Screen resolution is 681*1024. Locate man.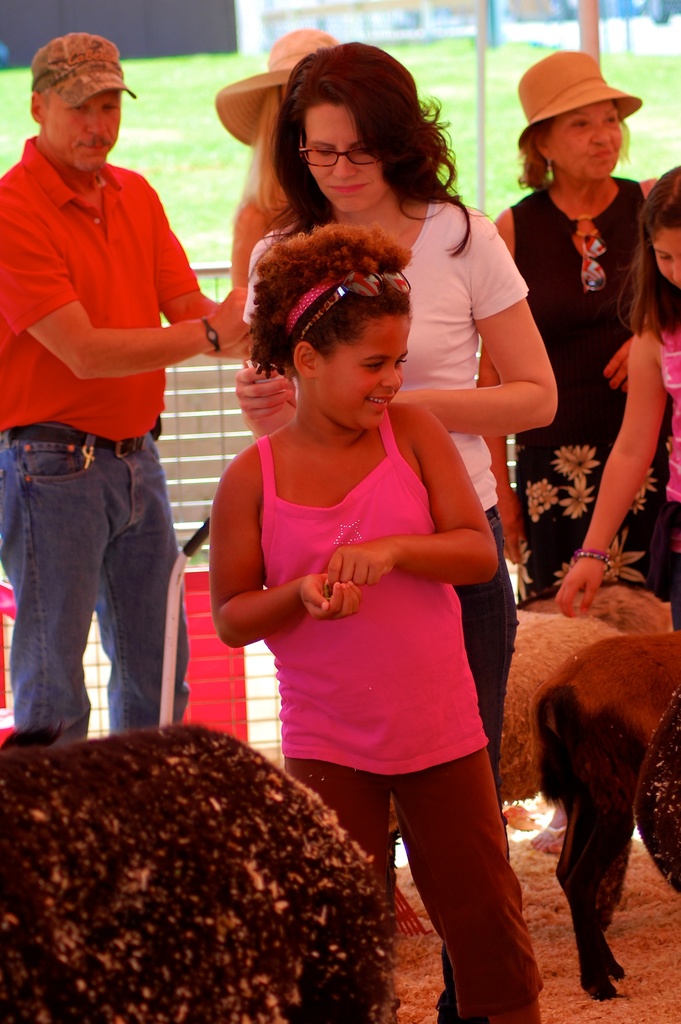
x1=8, y1=10, x2=226, y2=717.
